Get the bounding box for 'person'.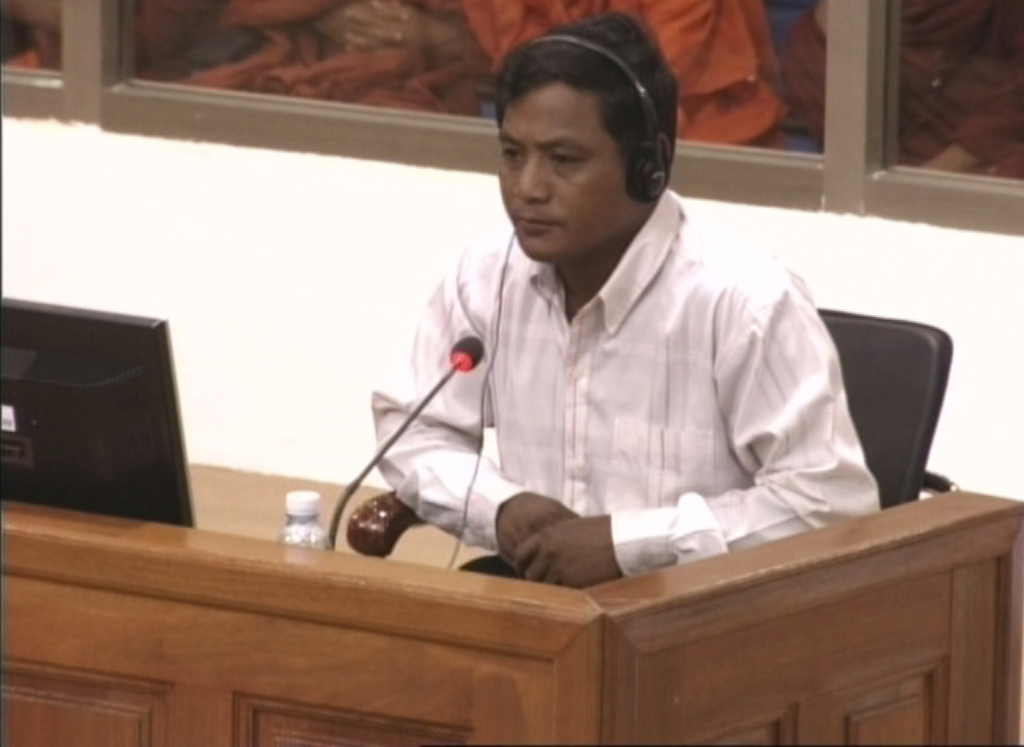
371, 6, 875, 592.
